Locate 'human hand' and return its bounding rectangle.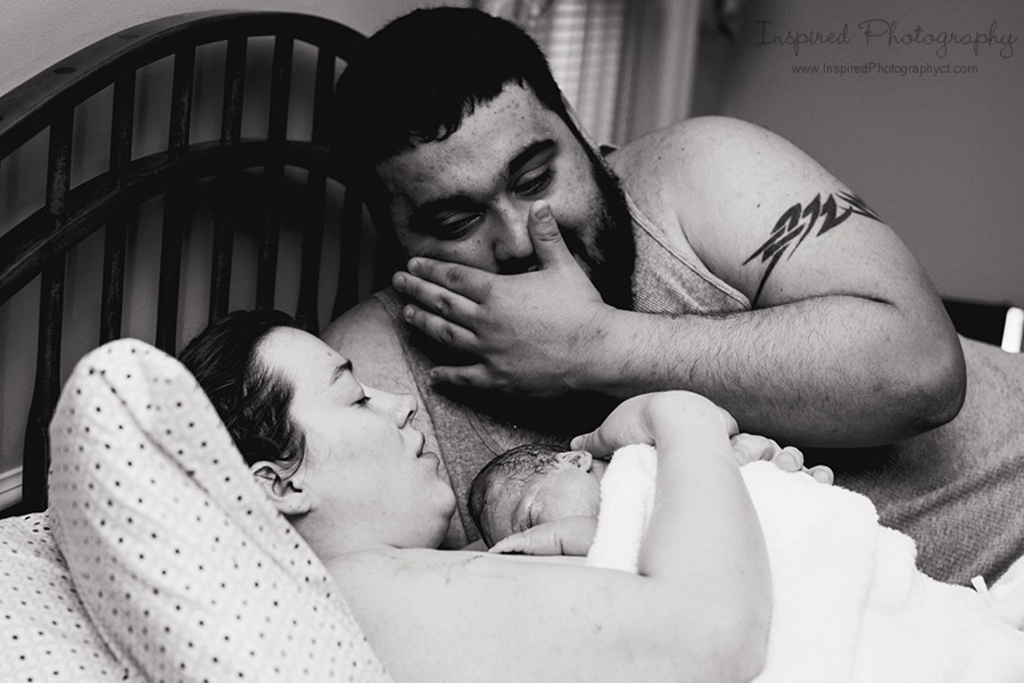
x1=375, y1=234, x2=634, y2=390.
